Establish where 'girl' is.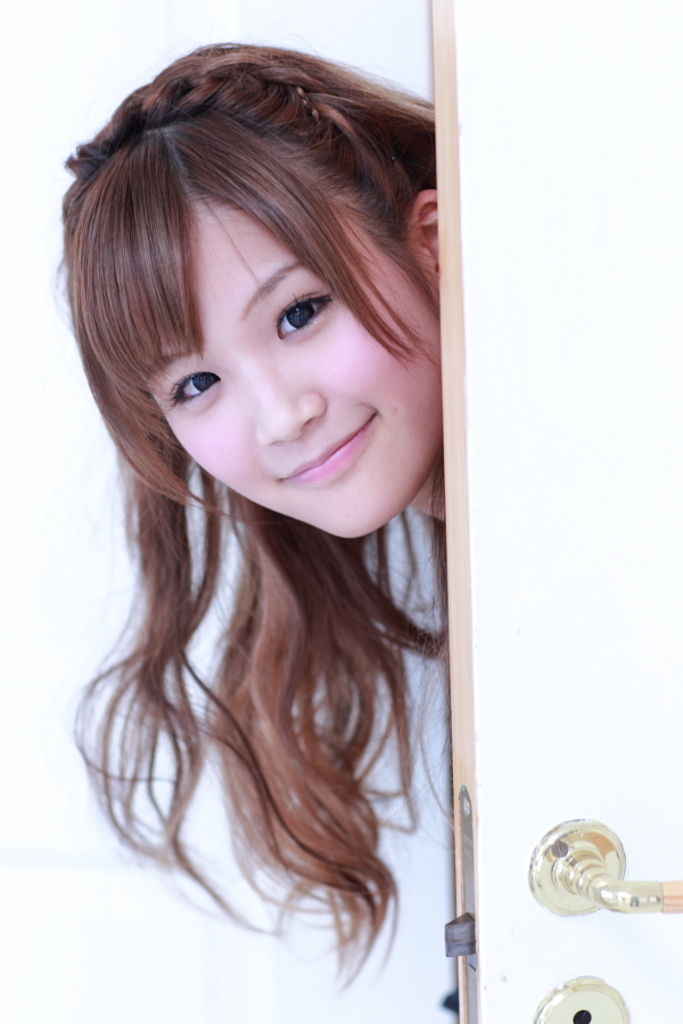
Established at Rect(58, 34, 438, 978).
